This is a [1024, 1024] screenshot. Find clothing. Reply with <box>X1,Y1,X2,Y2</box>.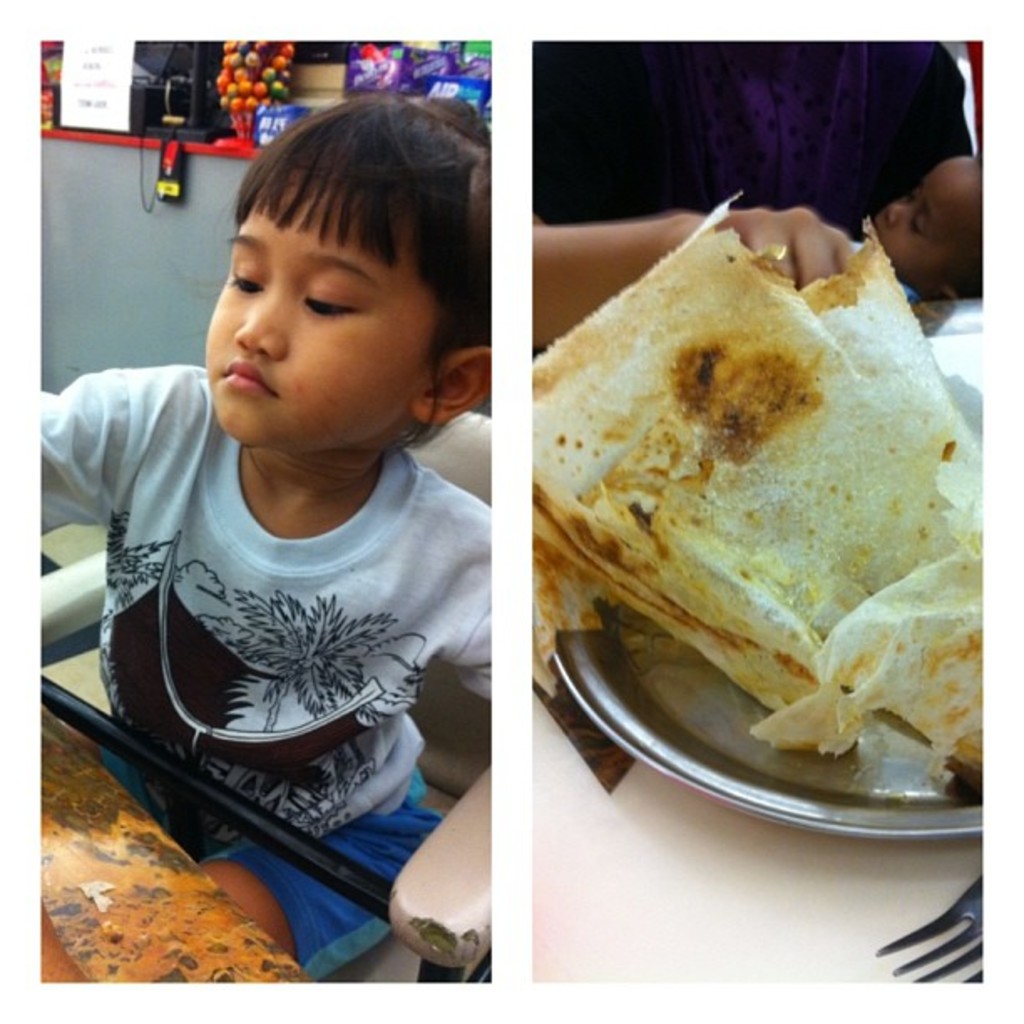
<box>848,231,919,320</box>.
